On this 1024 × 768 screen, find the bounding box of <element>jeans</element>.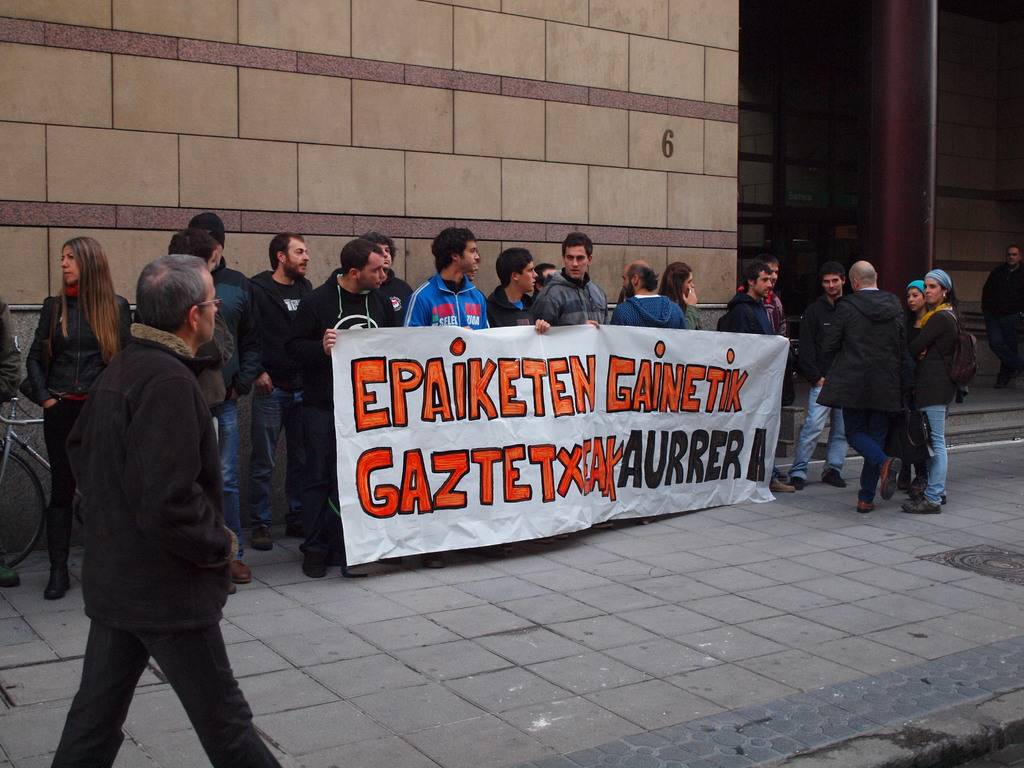
Bounding box: <box>785,385,851,477</box>.
